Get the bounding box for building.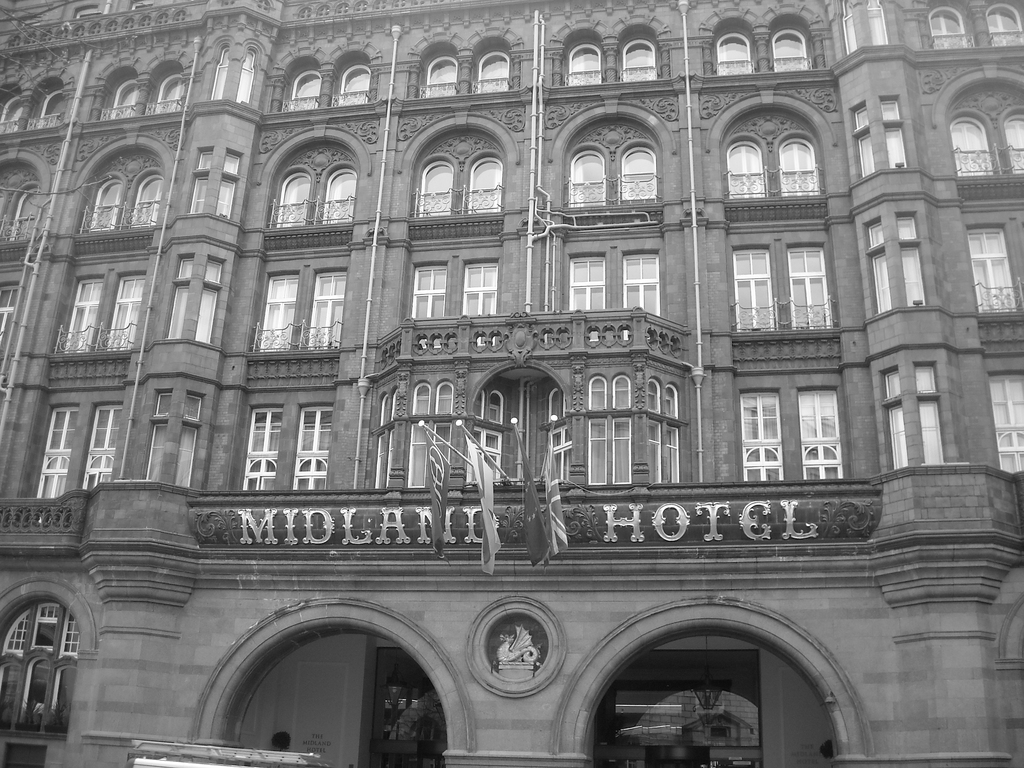
(x1=0, y1=0, x2=1023, y2=767).
